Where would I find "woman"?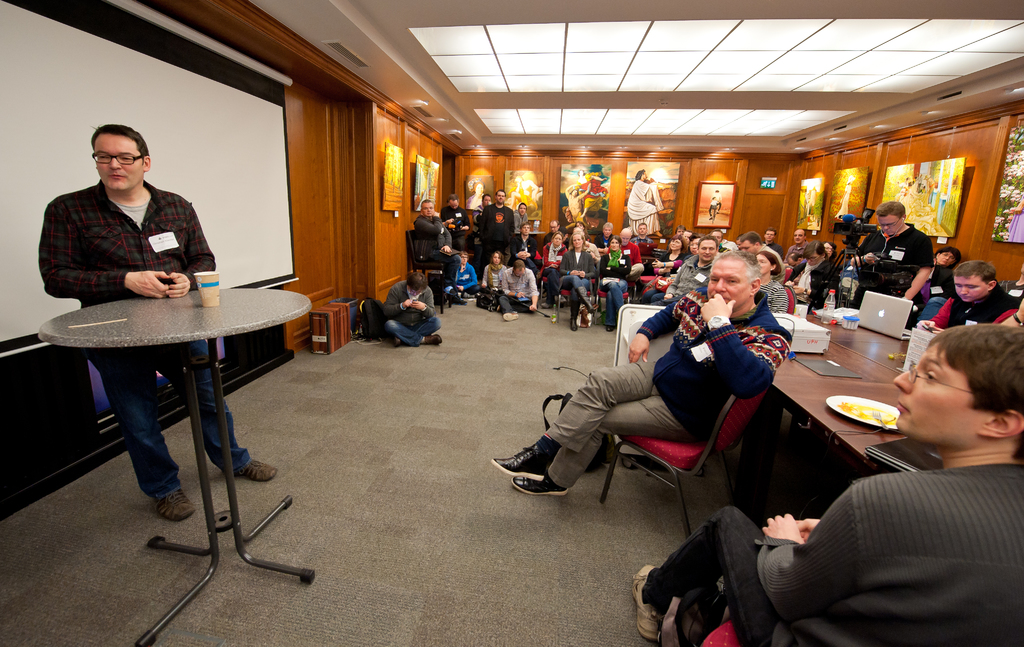
At <box>481,249,515,295</box>.
